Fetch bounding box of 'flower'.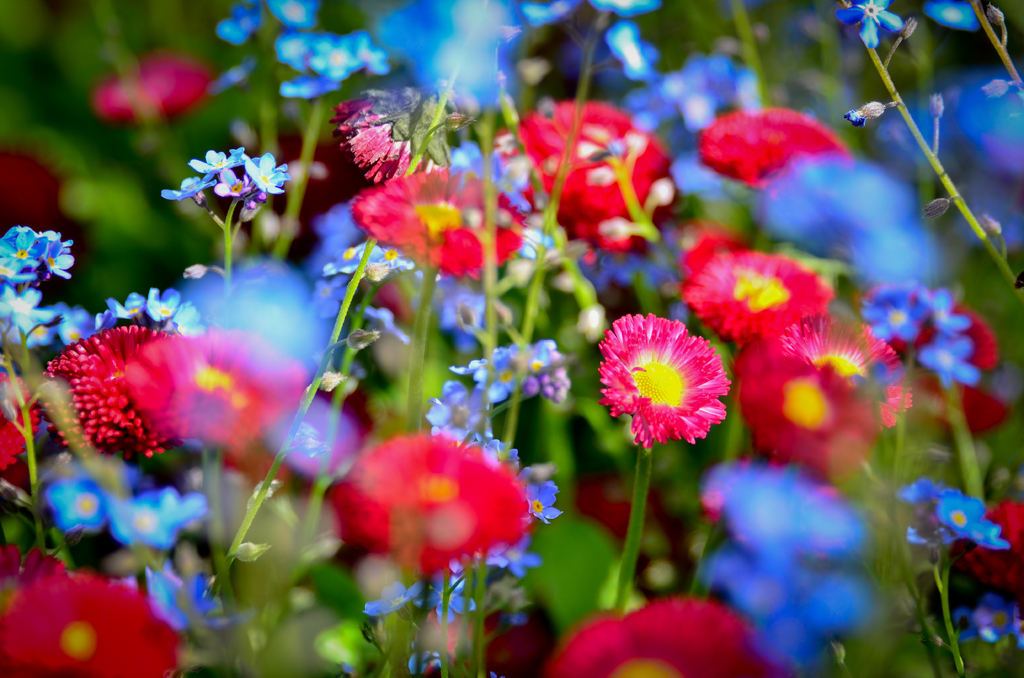
Bbox: select_region(735, 321, 910, 471).
